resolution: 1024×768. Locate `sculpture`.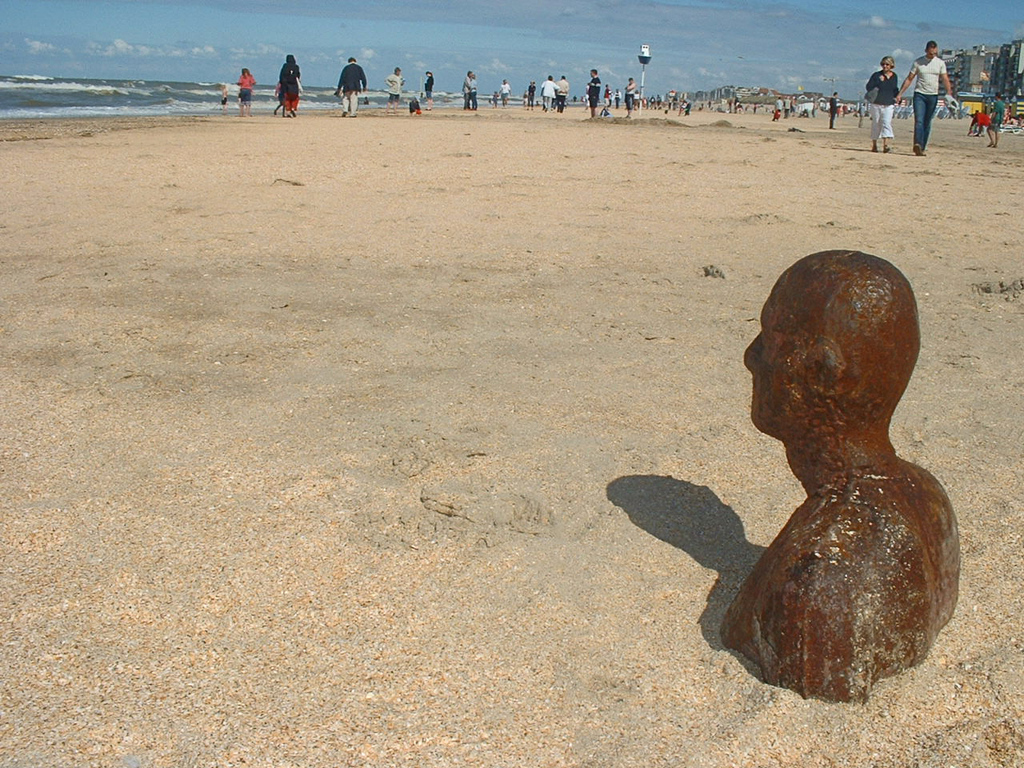
bbox(729, 225, 966, 728).
